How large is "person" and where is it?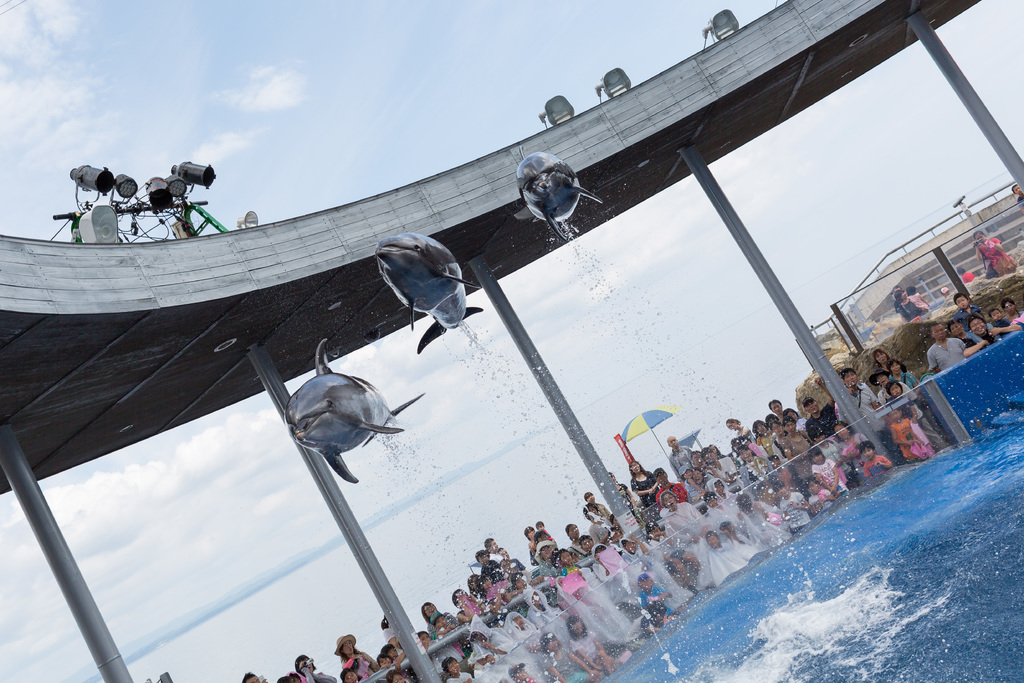
Bounding box: detection(628, 456, 659, 502).
